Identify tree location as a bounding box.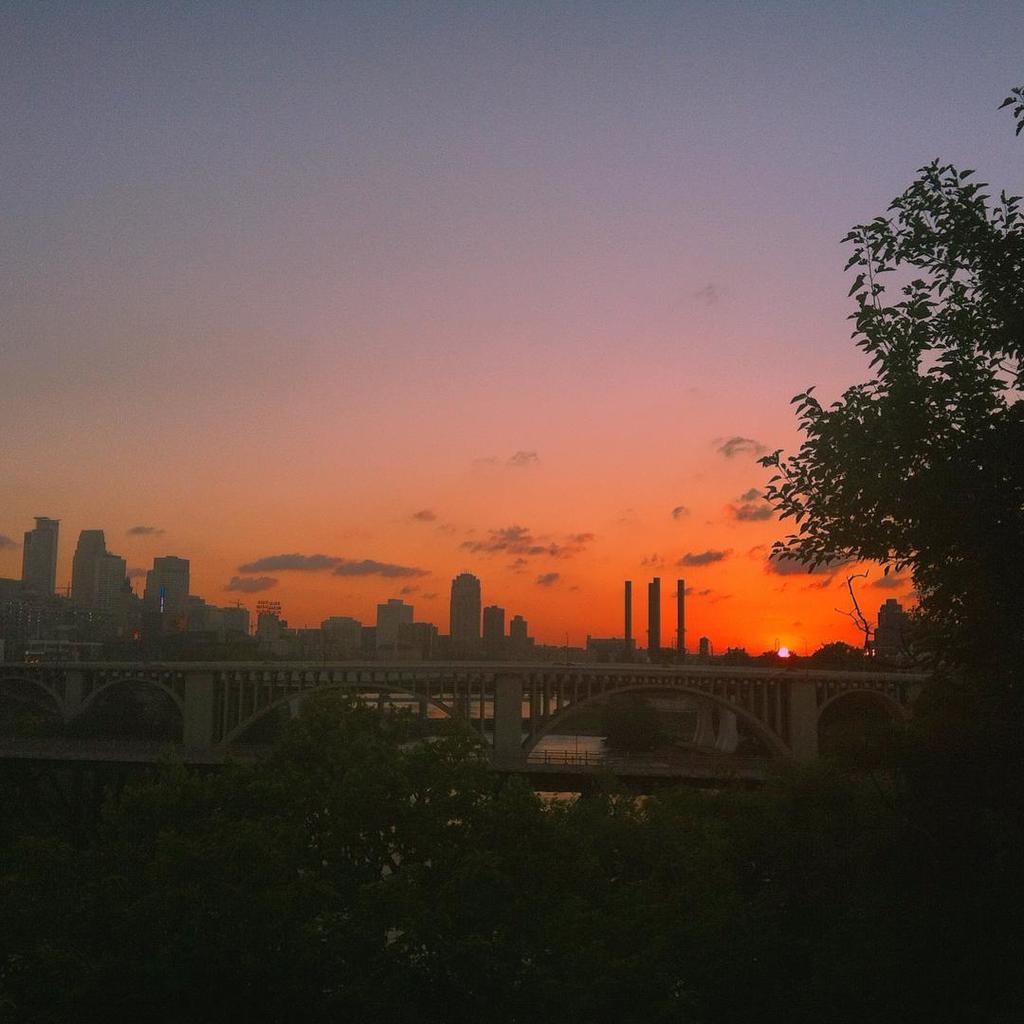
748,80,1023,800.
